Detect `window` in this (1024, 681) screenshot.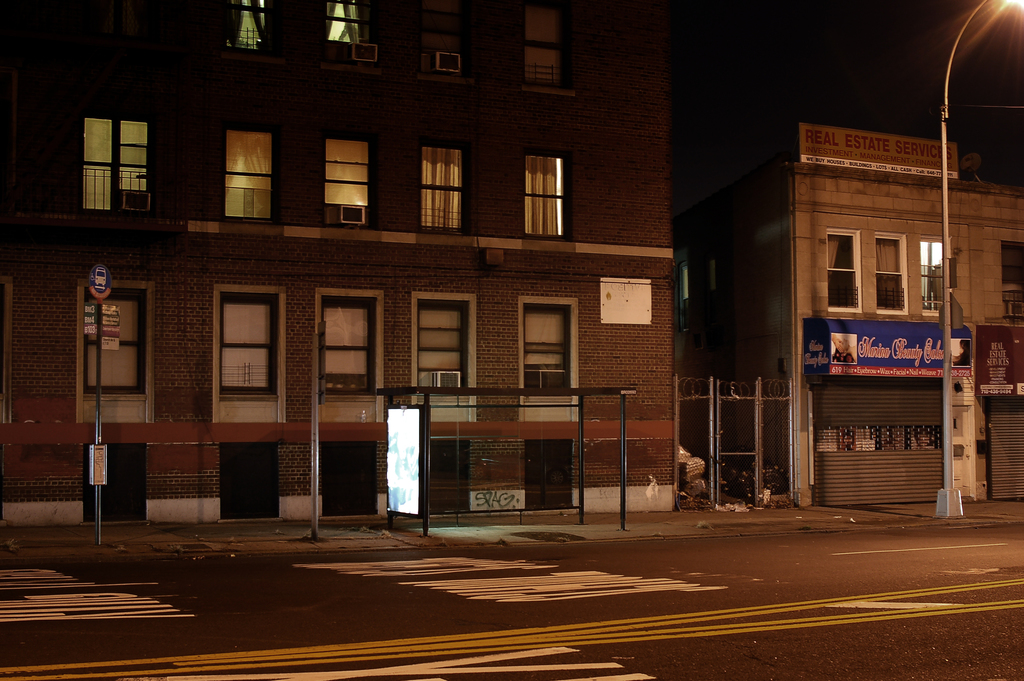
Detection: (left=527, top=152, right=562, bottom=242).
